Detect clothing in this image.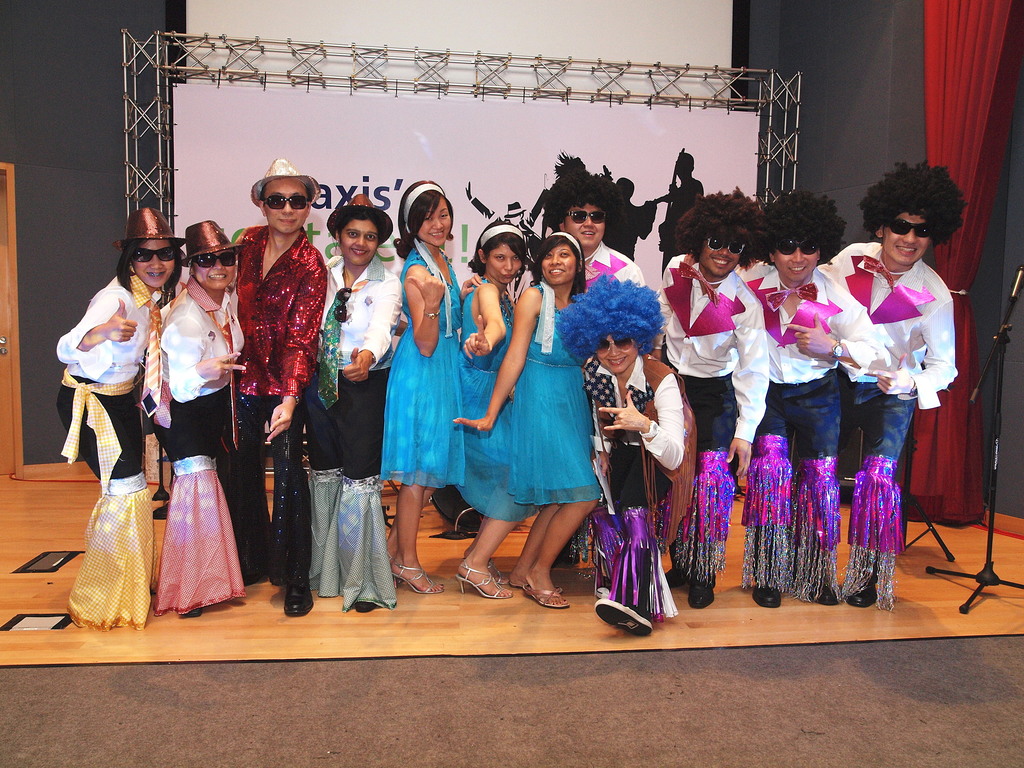
Detection: [228,218,331,593].
